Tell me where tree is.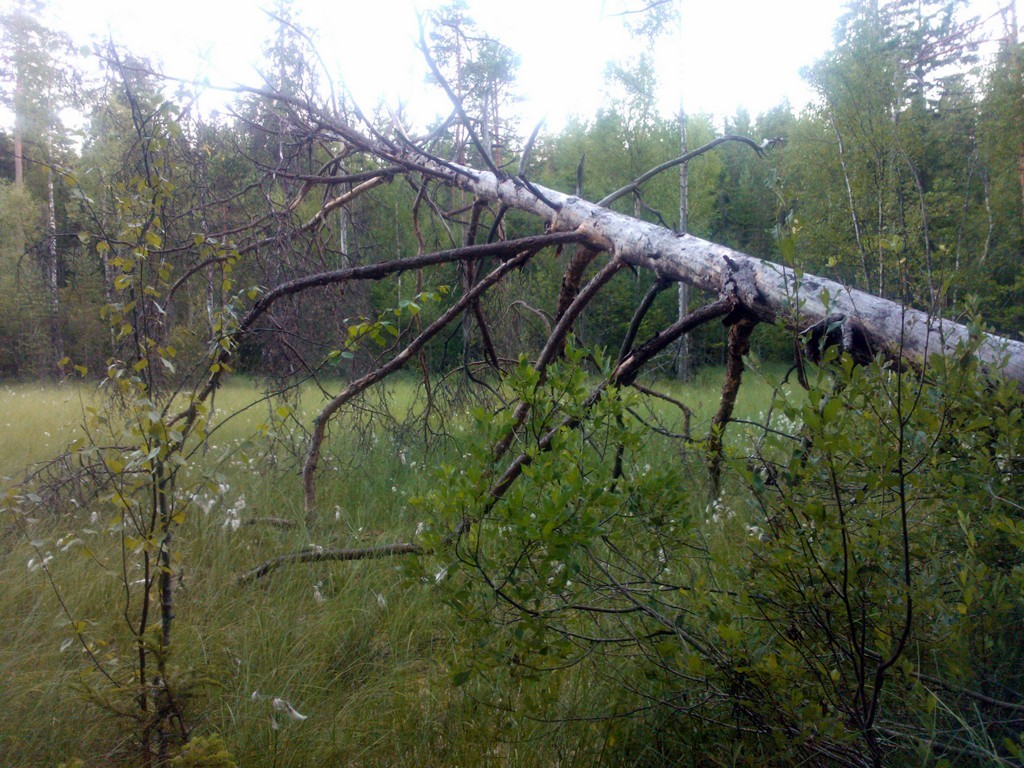
tree is at crop(483, 130, 573, 379).
